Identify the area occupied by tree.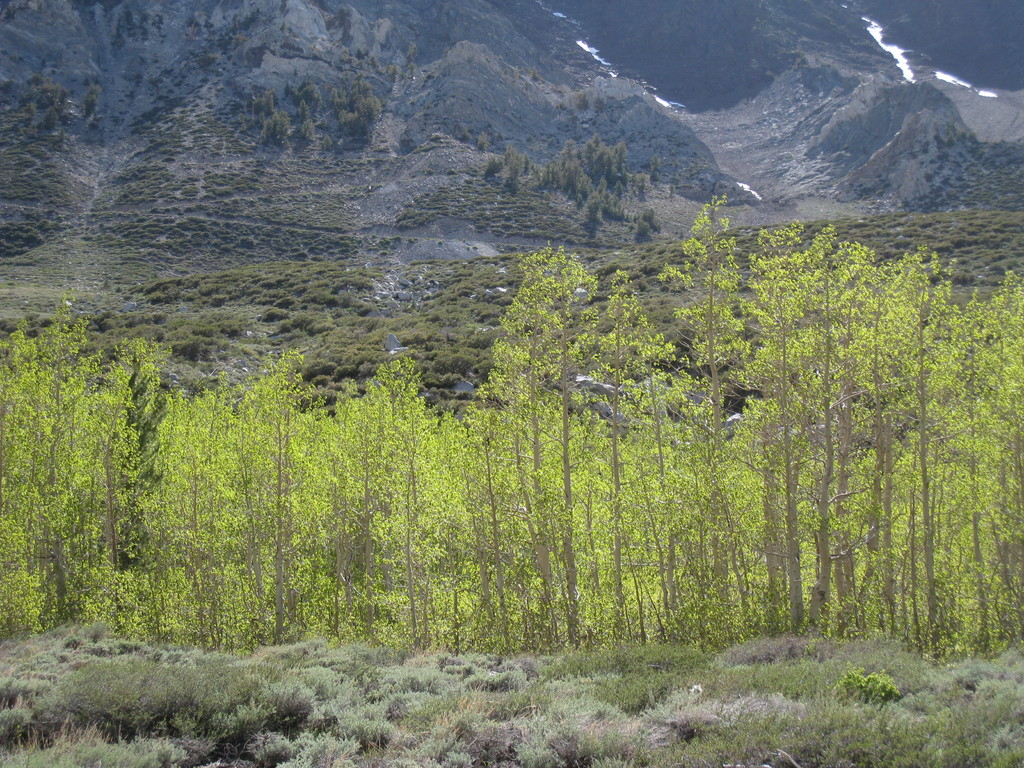
Area: <bbox>474, 131, 490, 154</bbox>.
